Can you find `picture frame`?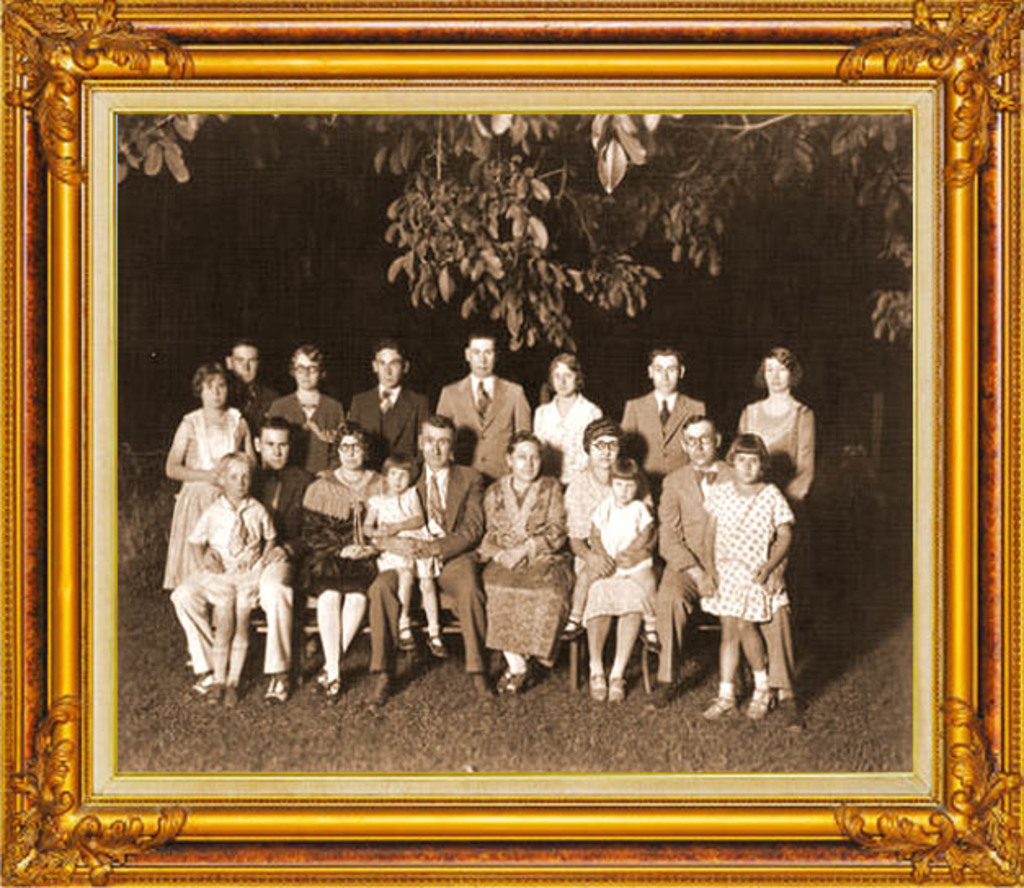
Yes, bounding box: <region>0, 0, 1021, 883</region>.
